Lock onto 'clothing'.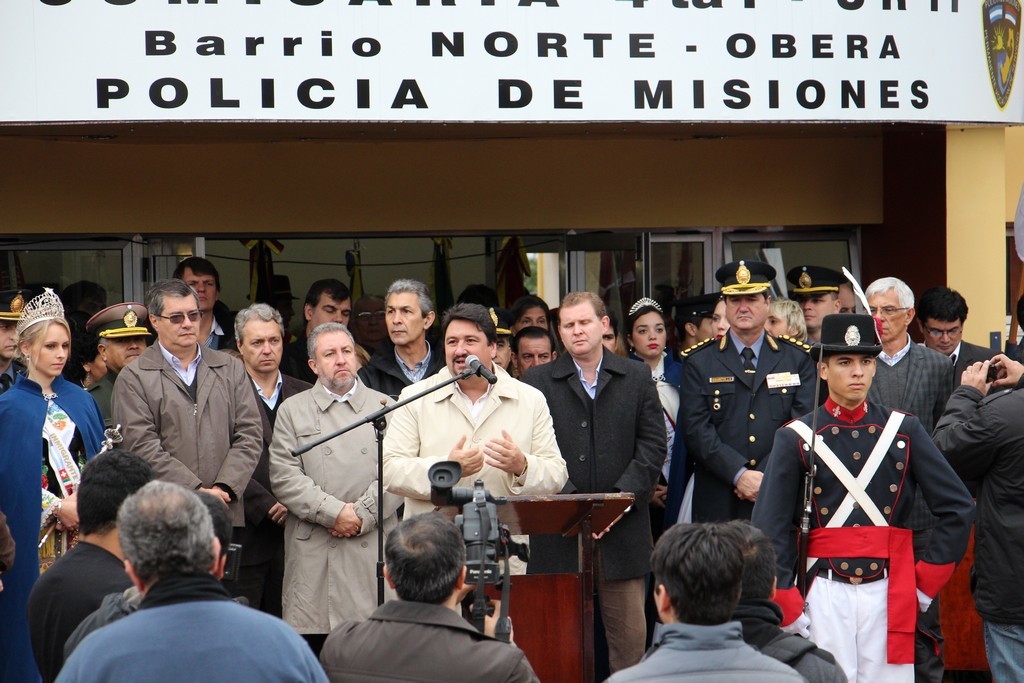
Locked: BBox(614, 627, 803, 682).
